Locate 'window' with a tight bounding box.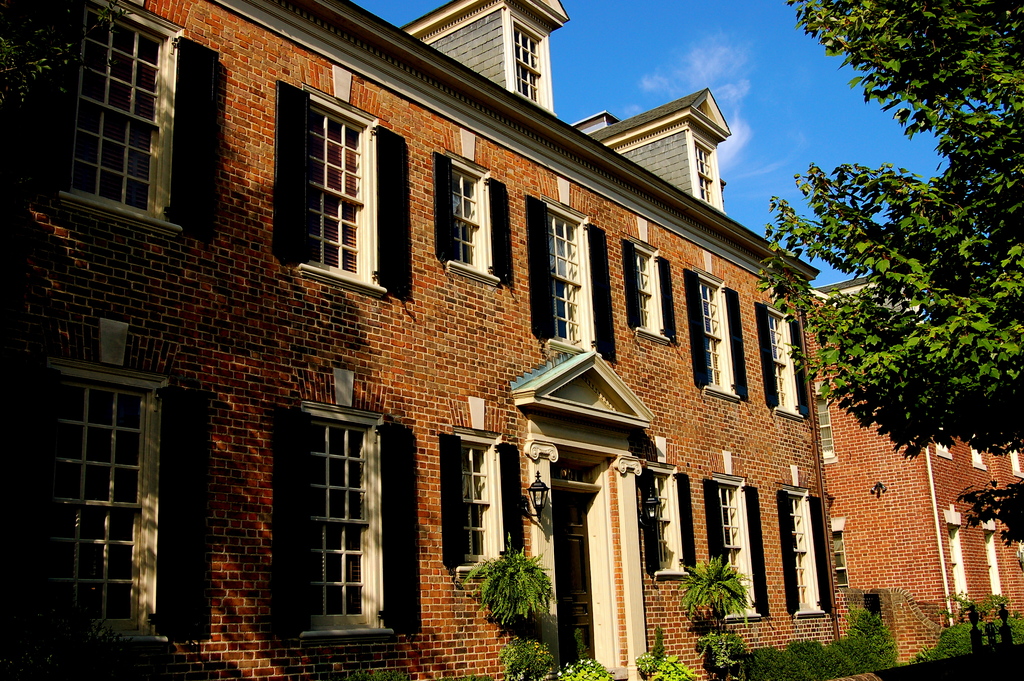
select_region(706, 478, 772, 621).
